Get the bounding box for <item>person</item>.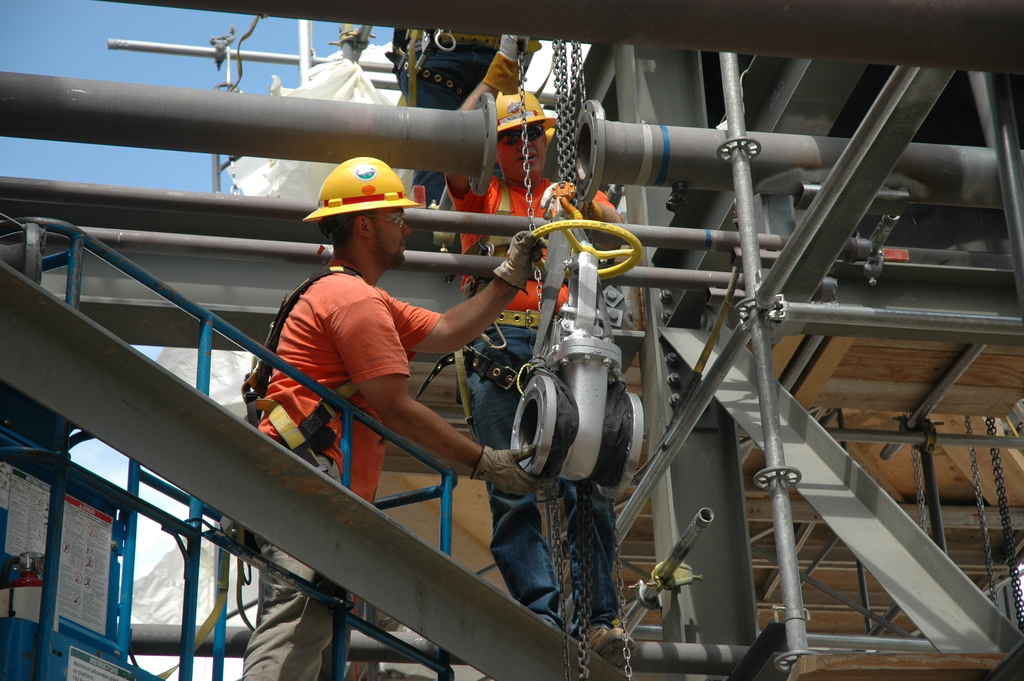
crop(444, 88, 644, 675).
